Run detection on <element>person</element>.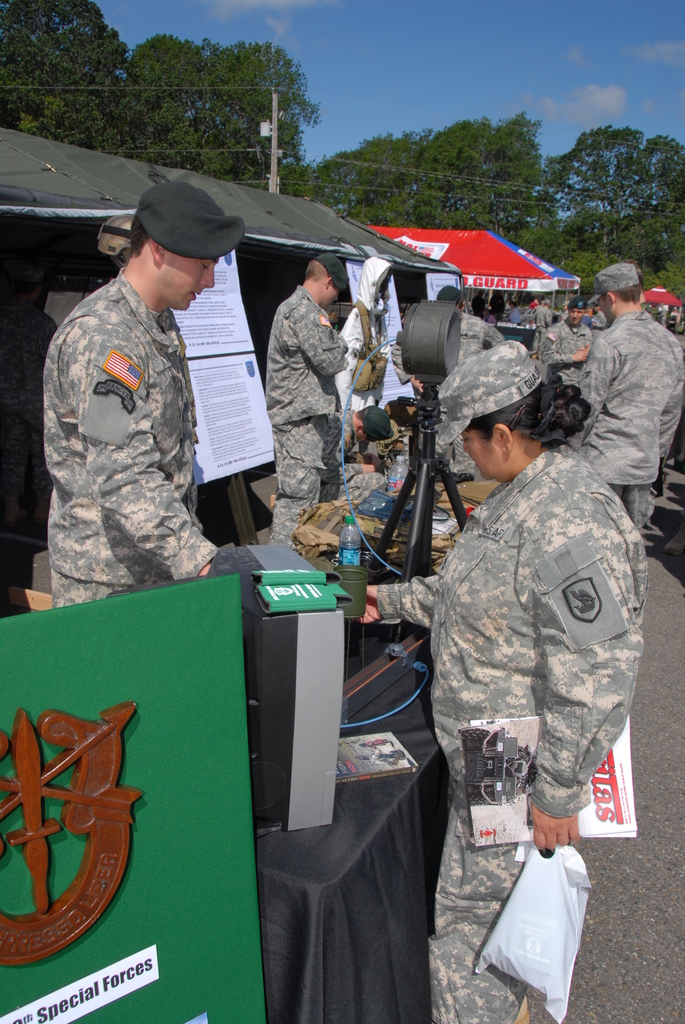
Result: bbox=[271, 260, 355, 547].
